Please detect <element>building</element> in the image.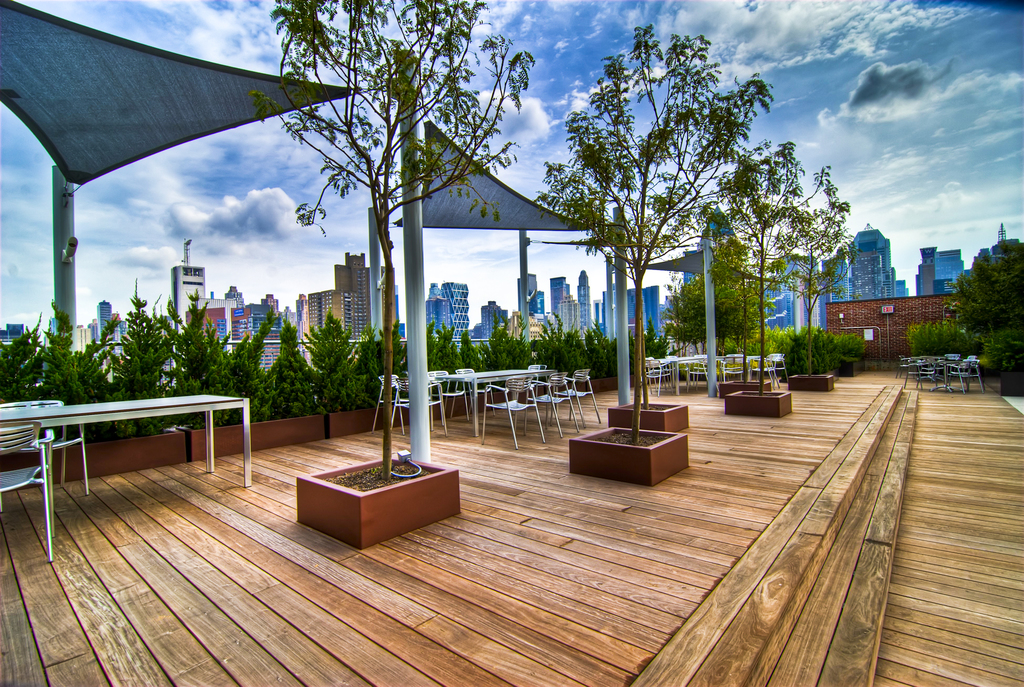
left=932, top=247, right=964, bottom=293.
